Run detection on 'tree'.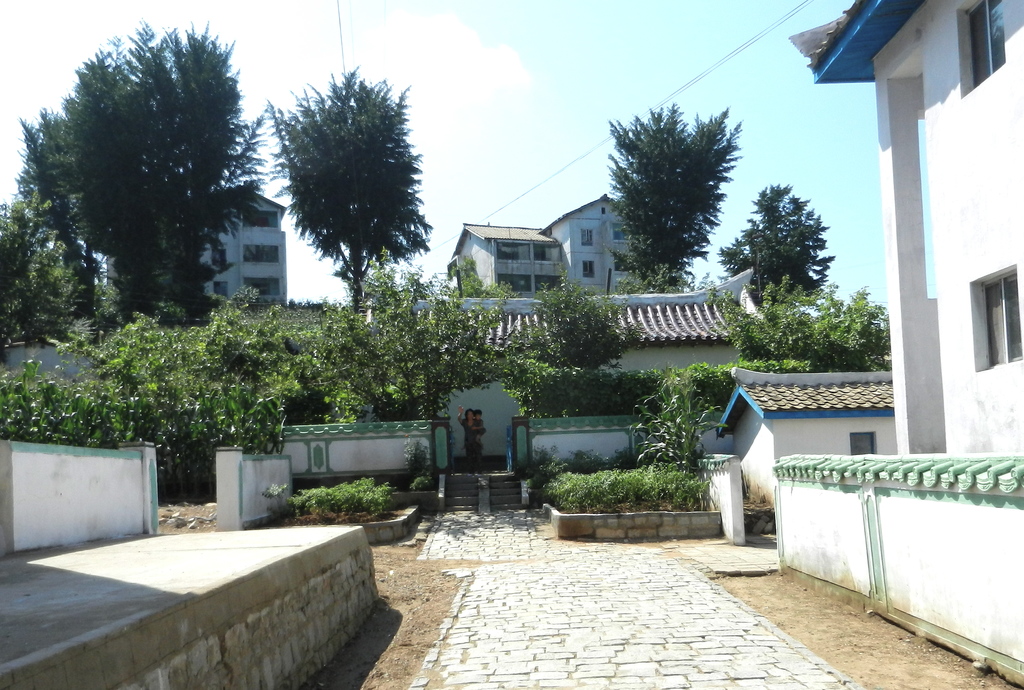
Result: x1=714 y1=277 x2=892 y2=384.
